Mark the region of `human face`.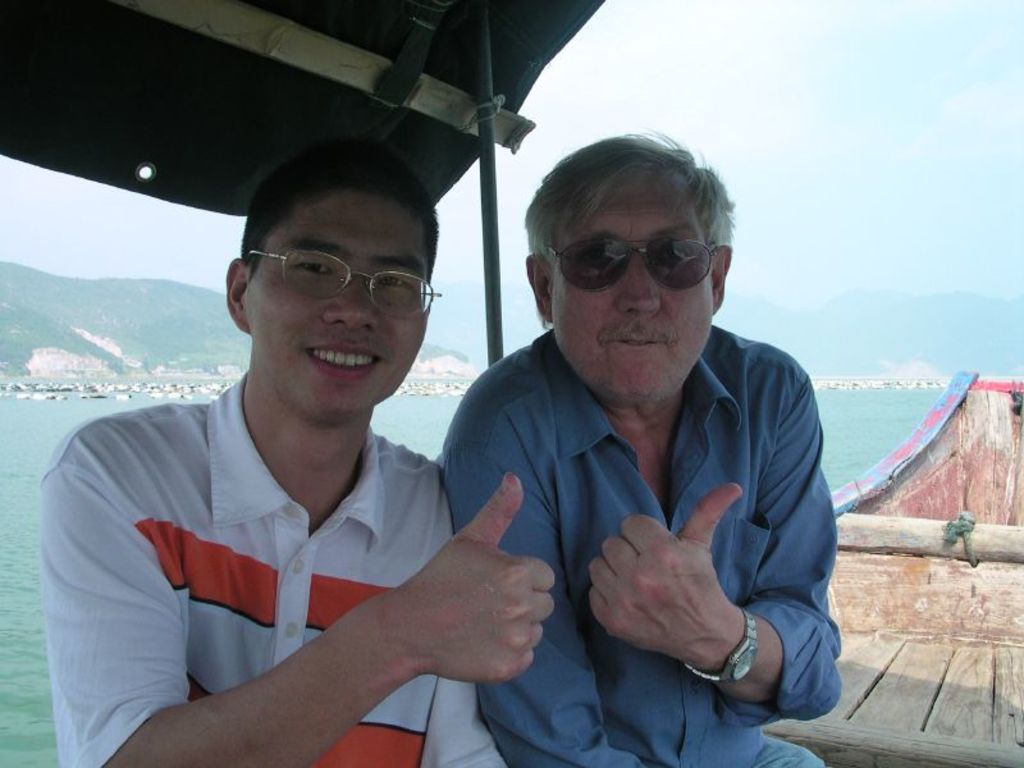
Region: <region>236, 186, 426, 413</region>.
